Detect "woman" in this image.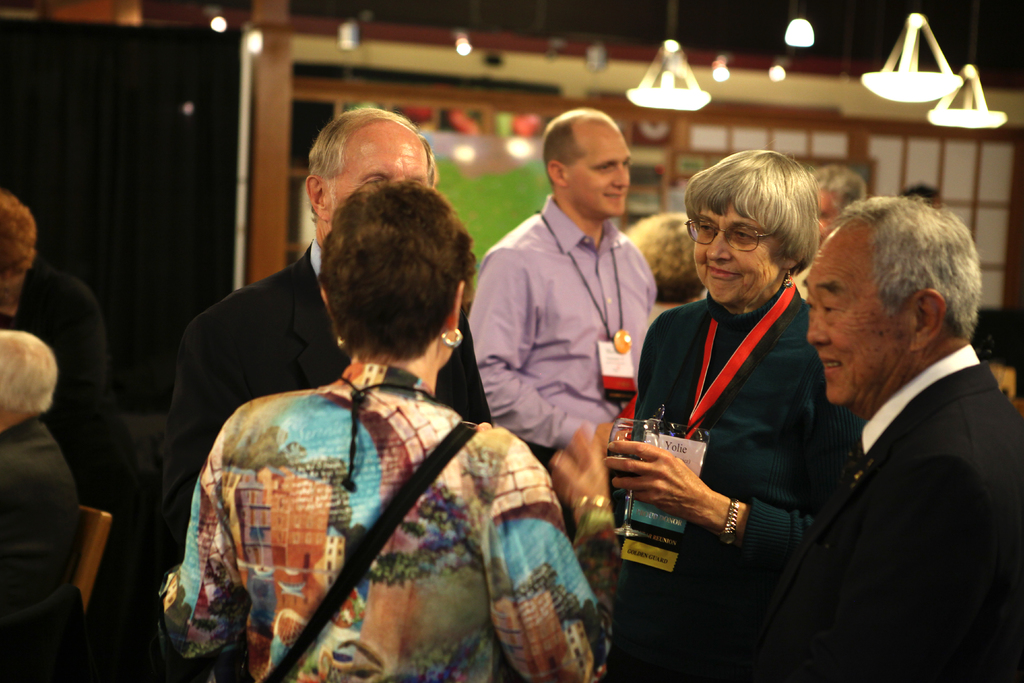
Detection: x1=155 y1=176 x2=609 y2=682.
